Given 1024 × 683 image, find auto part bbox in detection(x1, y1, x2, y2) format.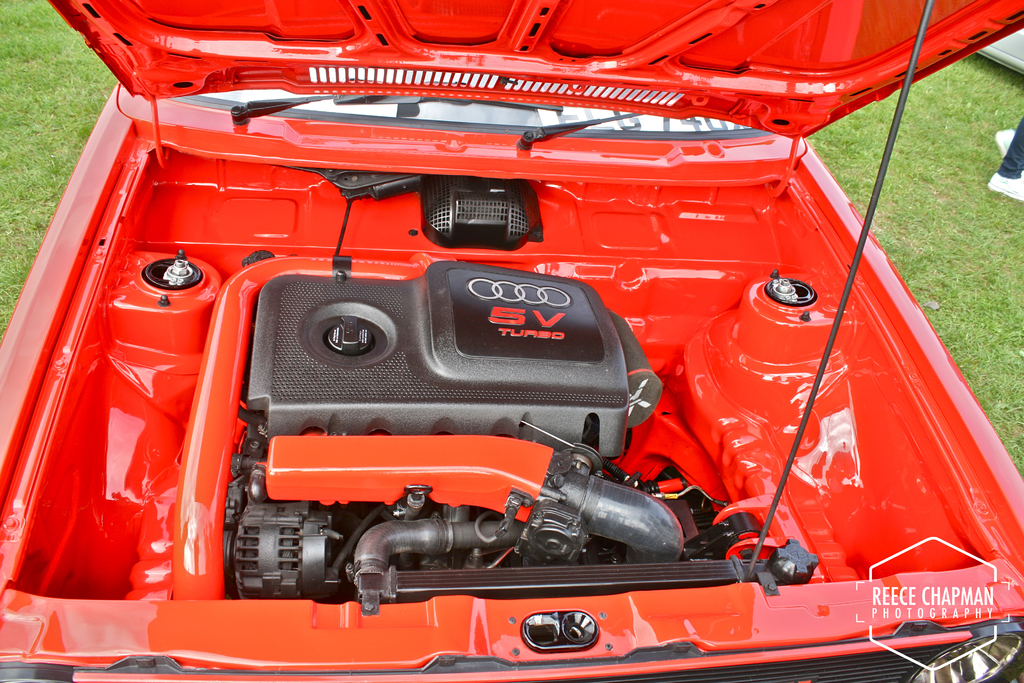
detection(223, 259, 820, 616).
